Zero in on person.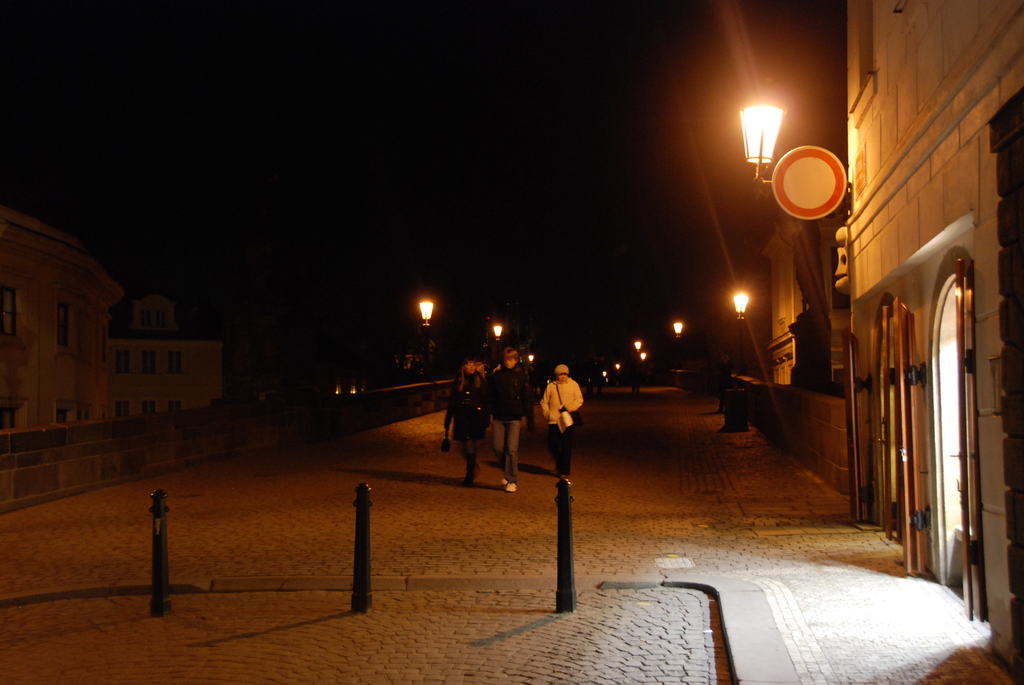
Zeroed in: bbox(538, 364, 586, 484).
